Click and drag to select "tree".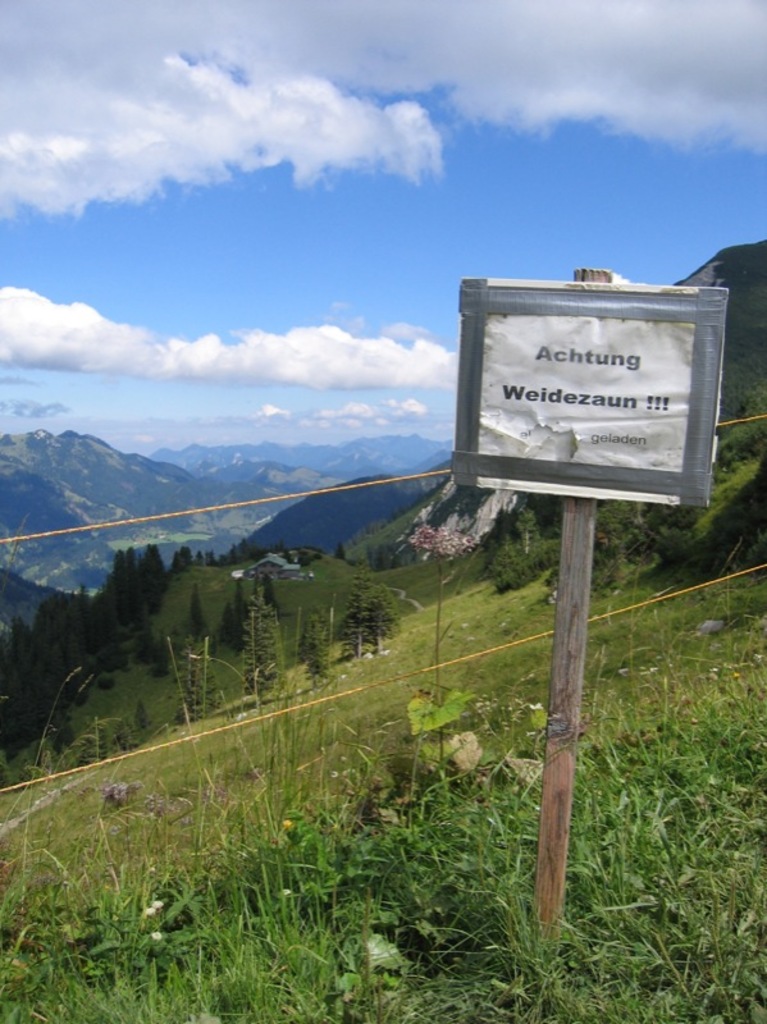
Selection: [483, 490, 567, 588].
